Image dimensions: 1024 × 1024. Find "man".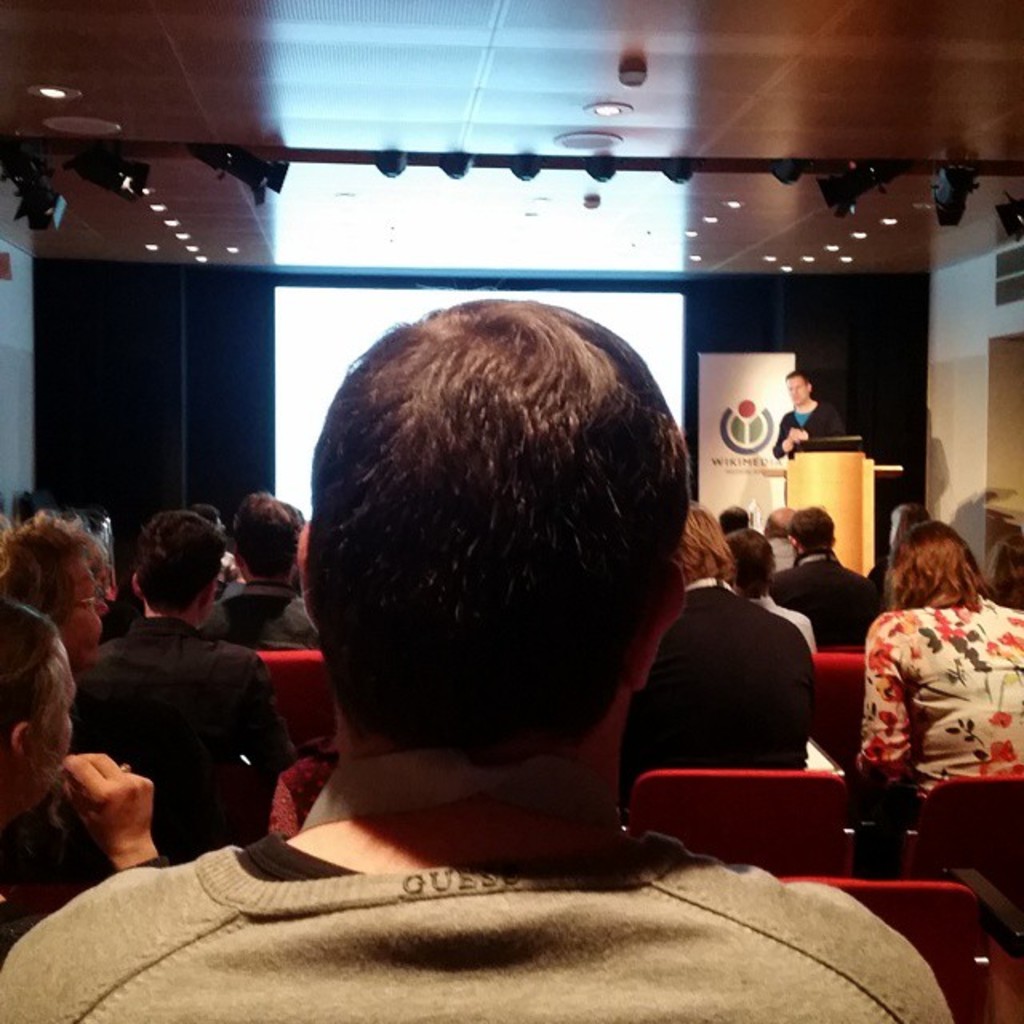
[762,499,794,573].
